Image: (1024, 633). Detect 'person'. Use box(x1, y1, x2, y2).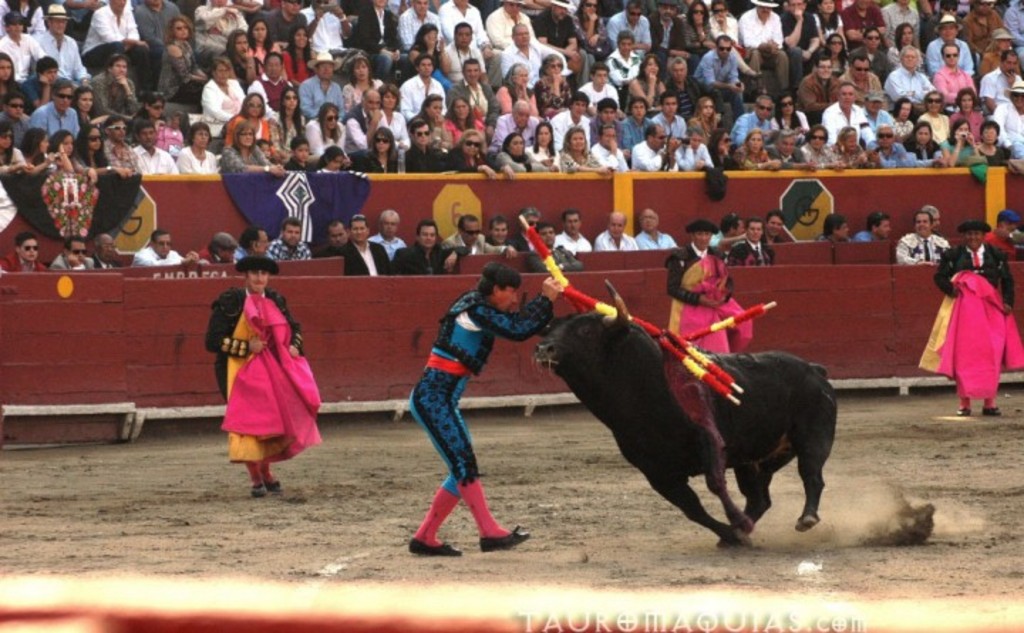
box(232, 232, 270, 260).
